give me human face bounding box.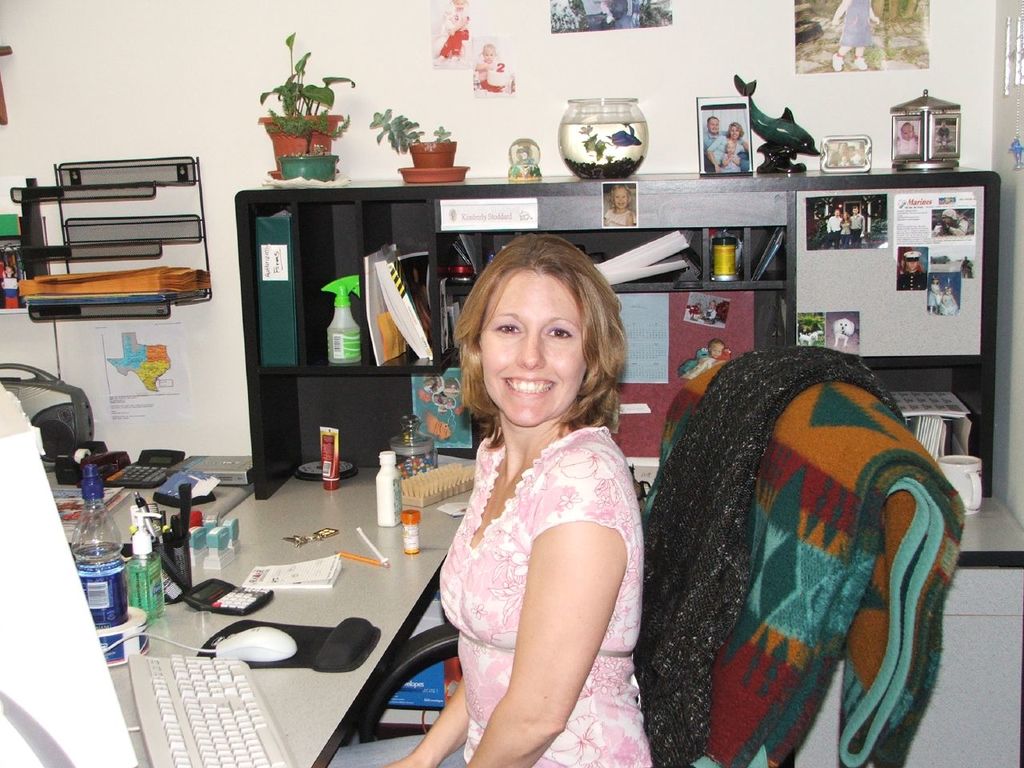
x1=904 y1=123 x2=916 y2=139.
